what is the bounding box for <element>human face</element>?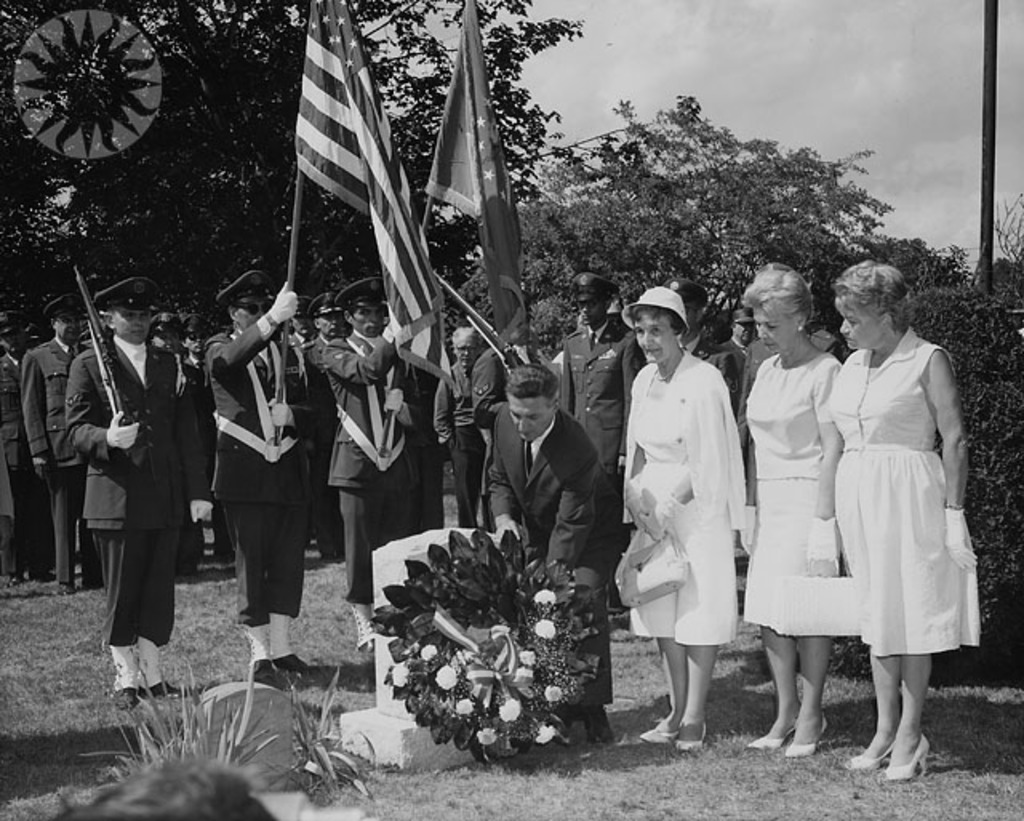
x1=154, y1=331, x2=170, y2=342.
